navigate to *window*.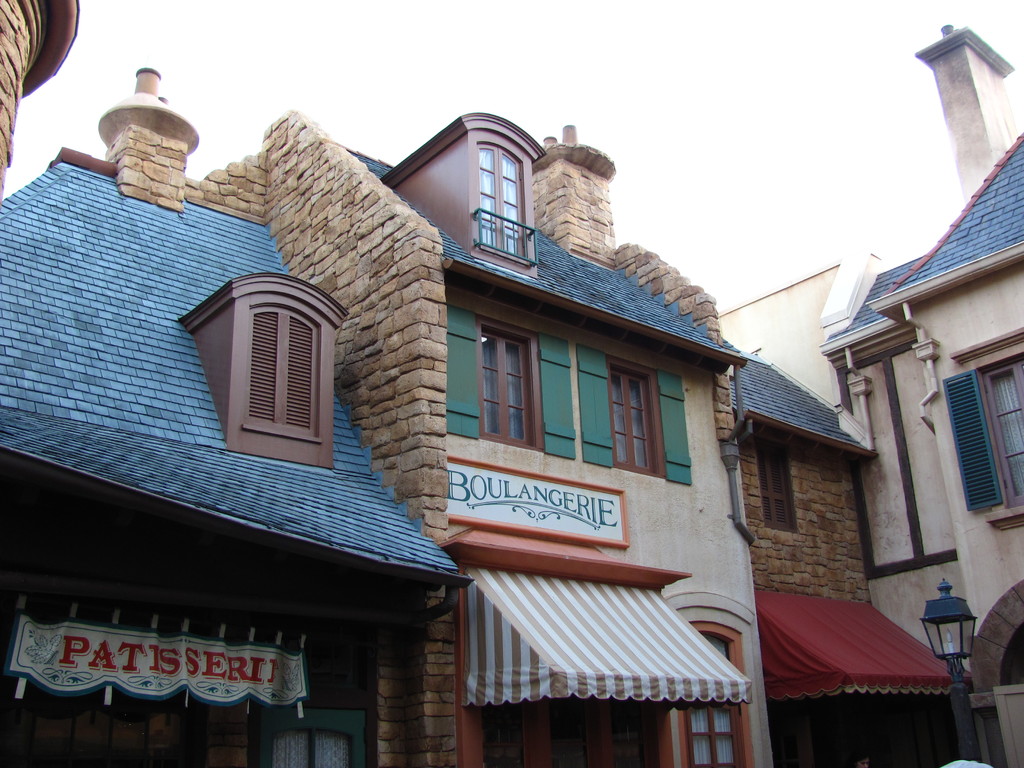
Navigation target: (760, 442, 797, 532).
